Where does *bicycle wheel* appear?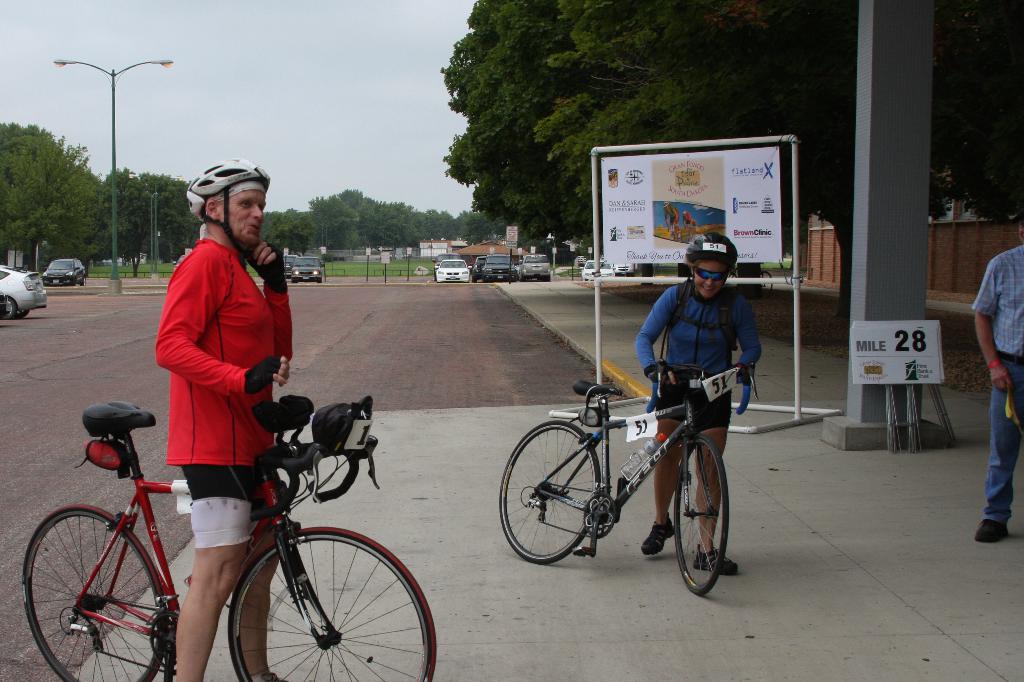
Appears at pyautogui.locateOnScreen(19, 501, 170, 681).
